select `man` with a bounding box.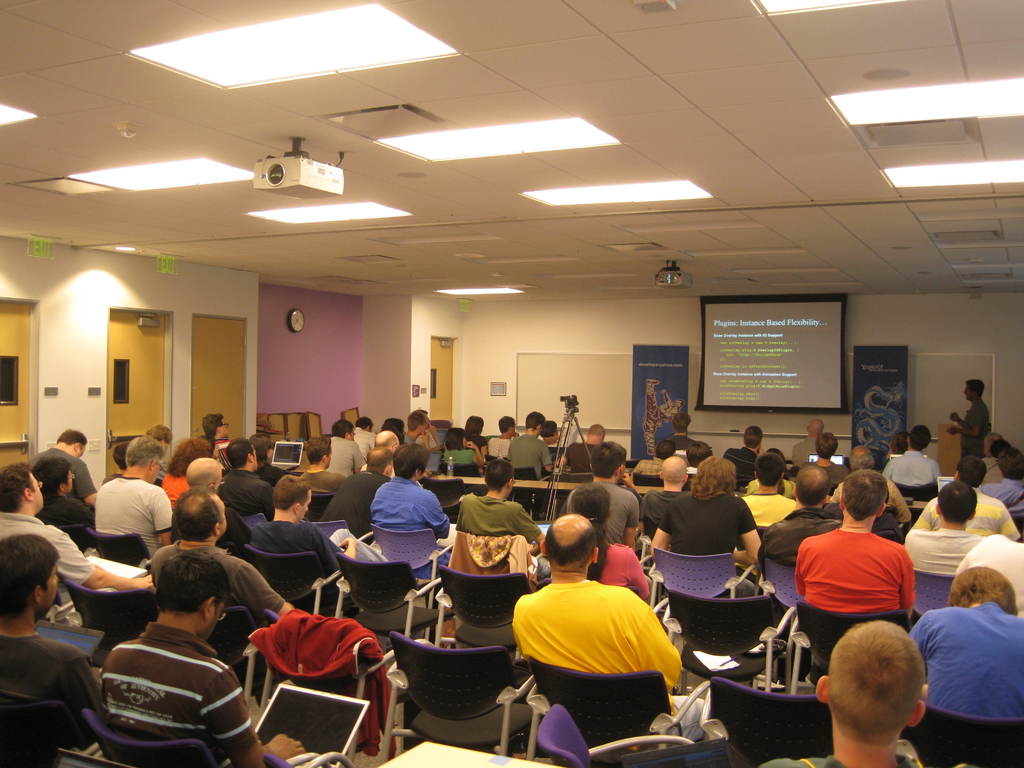
locate(292, 437, 344, 497).
